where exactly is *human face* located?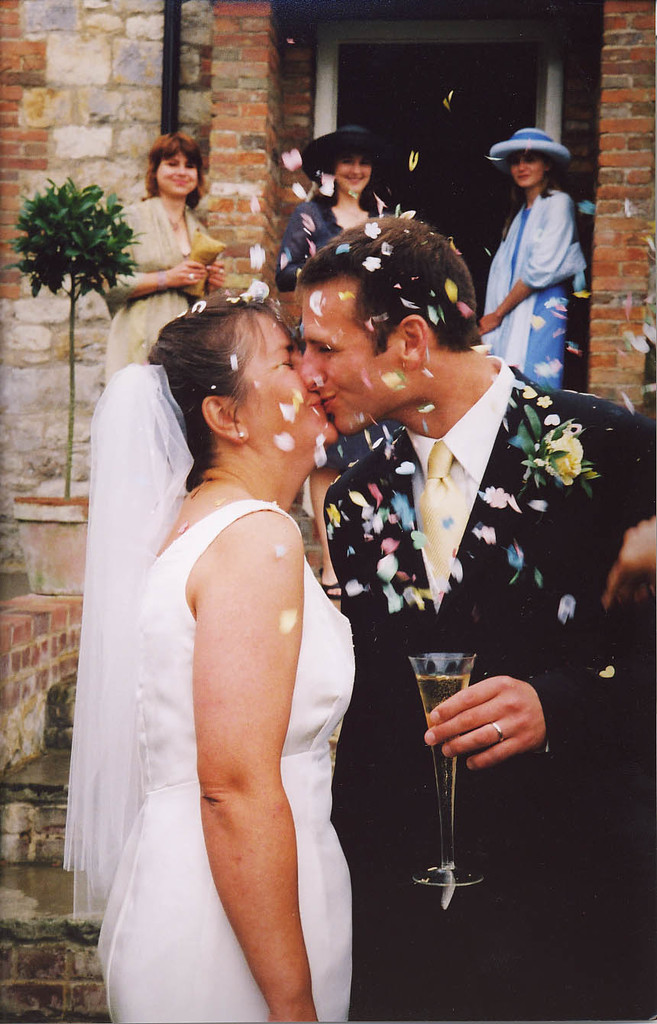
Its bounding box is (236, 313, 341, 458).
